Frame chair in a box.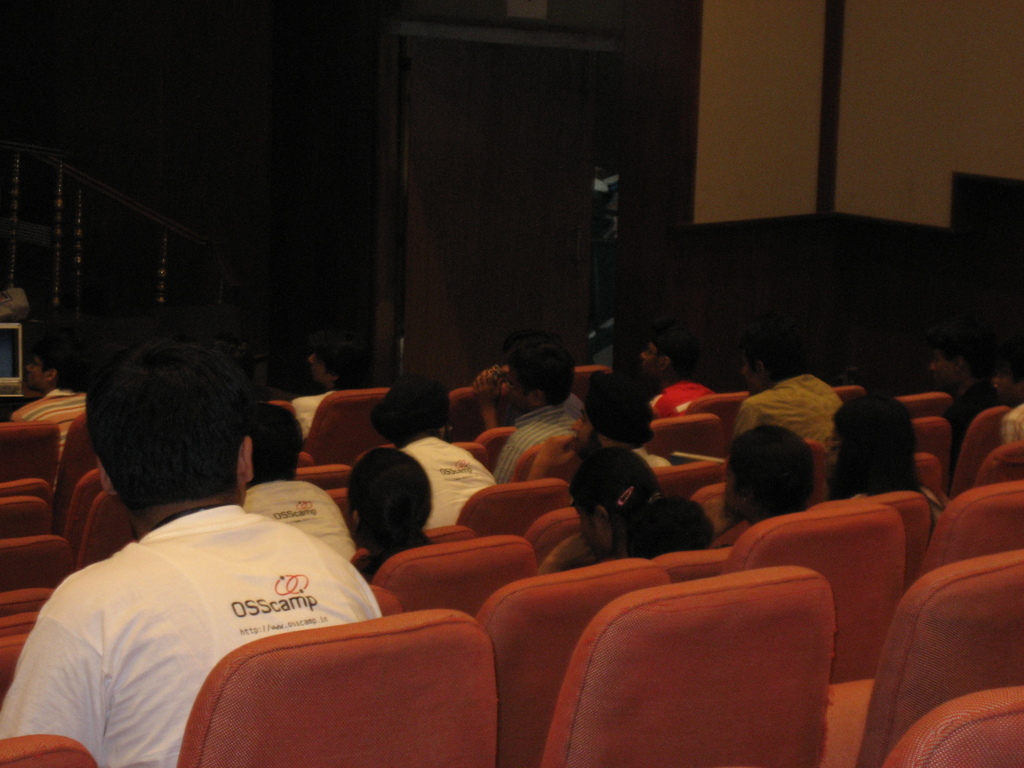
x1=471, y1=536, x2=902, y2=758.
